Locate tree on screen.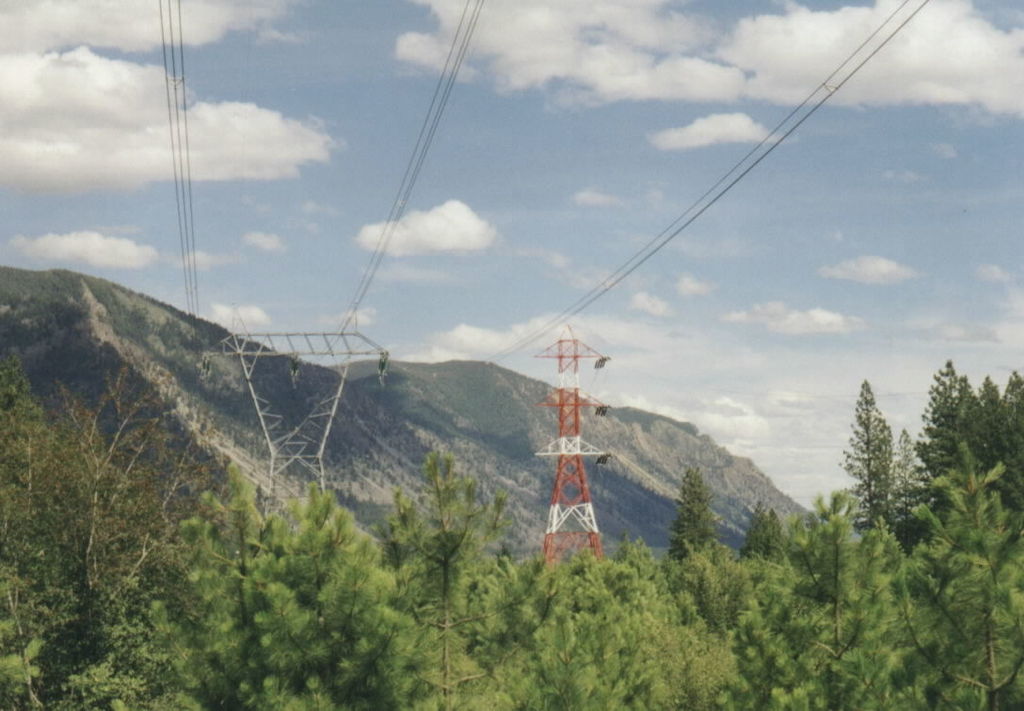
On screen at x1=822, y1=355, x2=1023, y2=708.
